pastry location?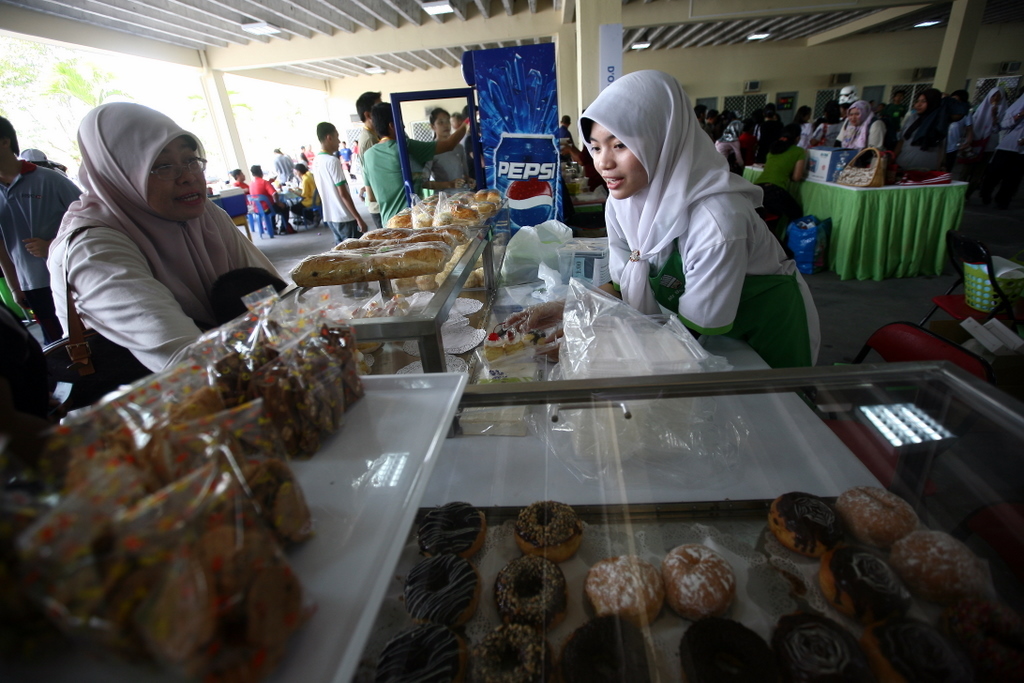
[482,325,510,374]
